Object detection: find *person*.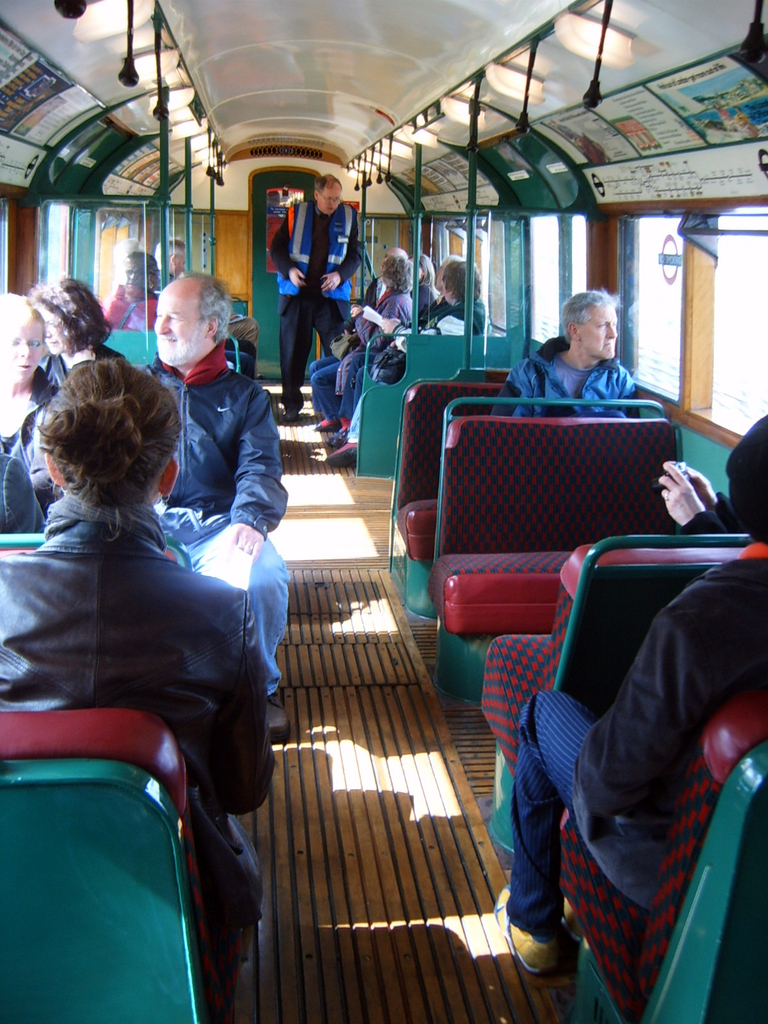
BBox(484, 413, 767, 975).
